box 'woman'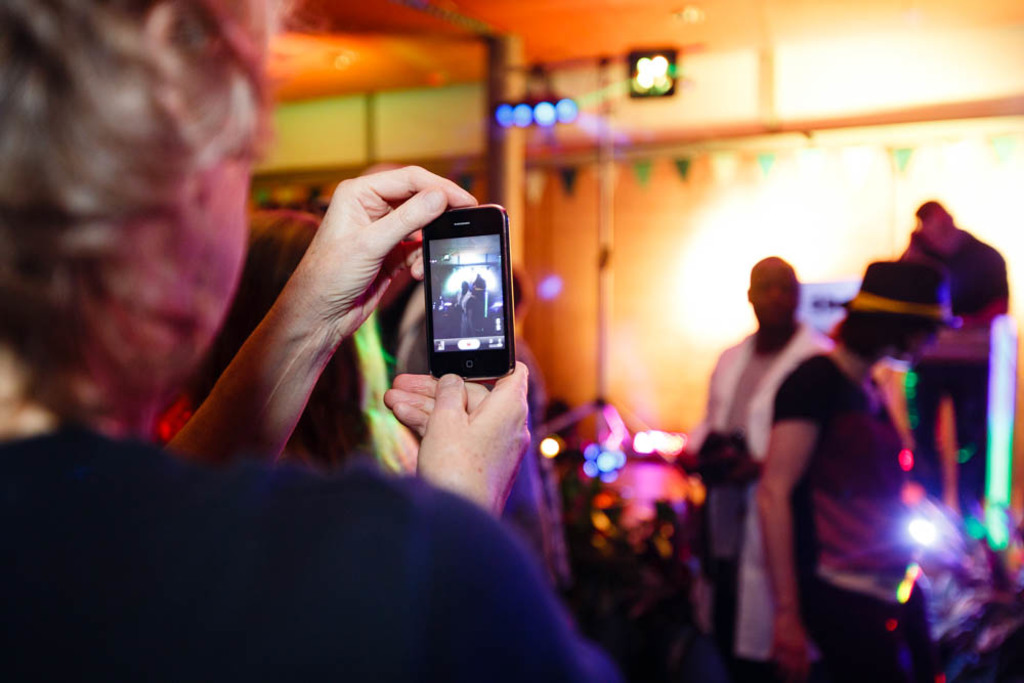
[0,0,618,682]
